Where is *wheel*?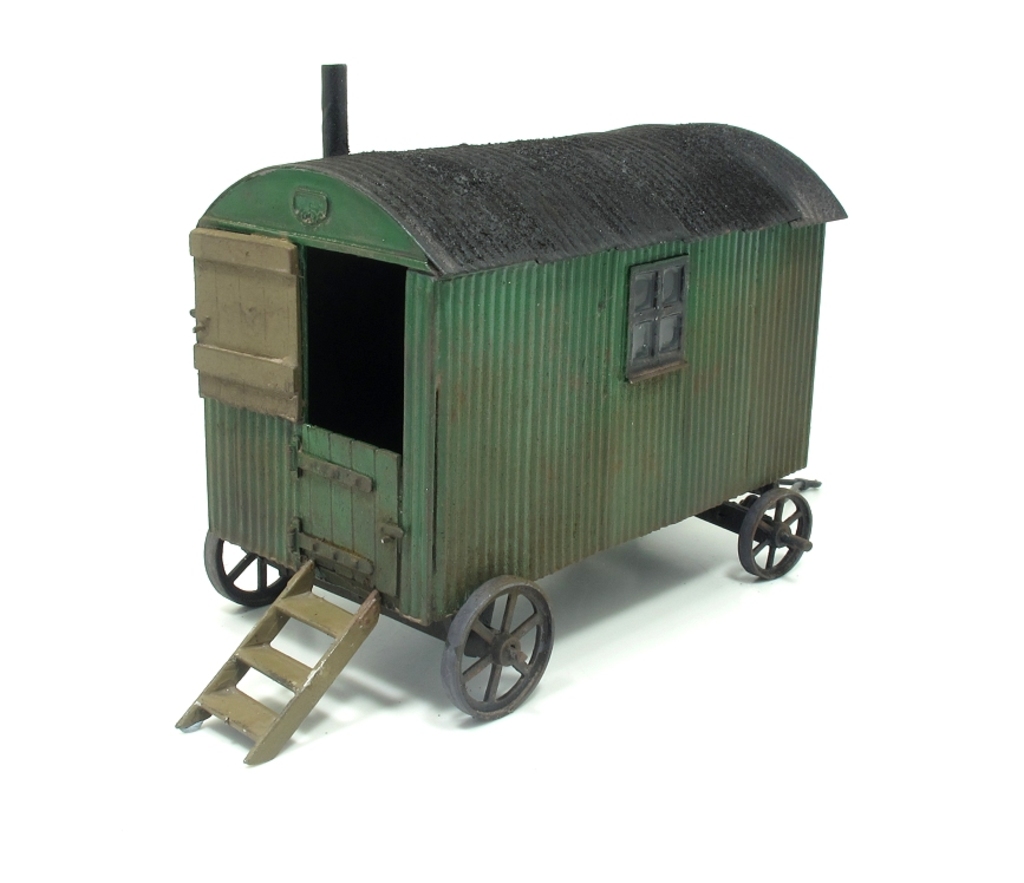
rect(444, 582, 553, 719).
